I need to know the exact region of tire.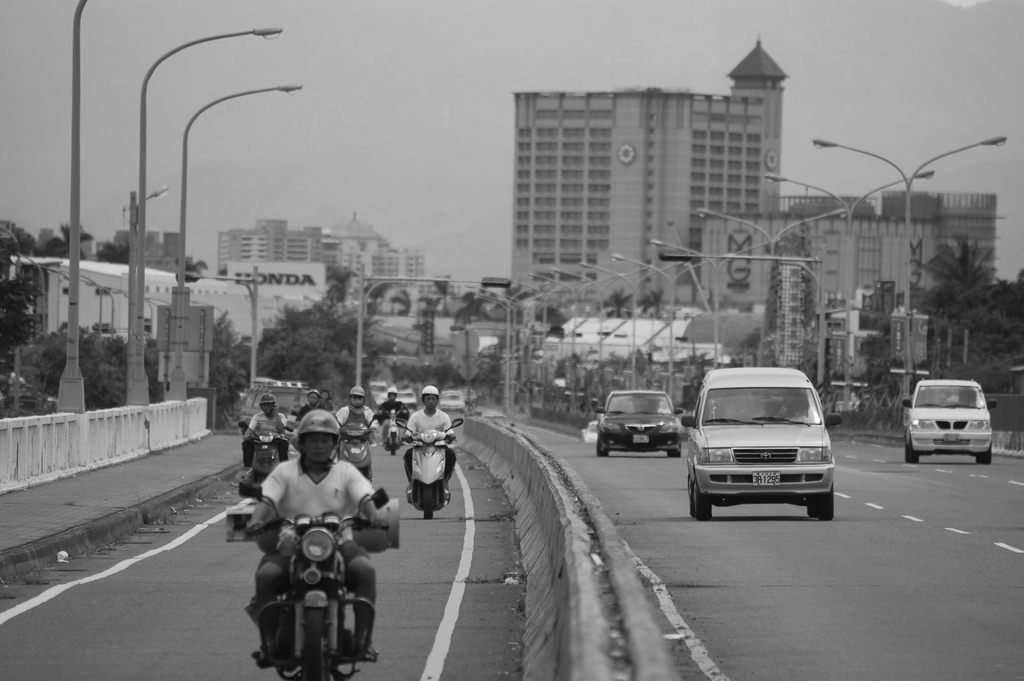
Region: detection(691, 477, 719, 521).
